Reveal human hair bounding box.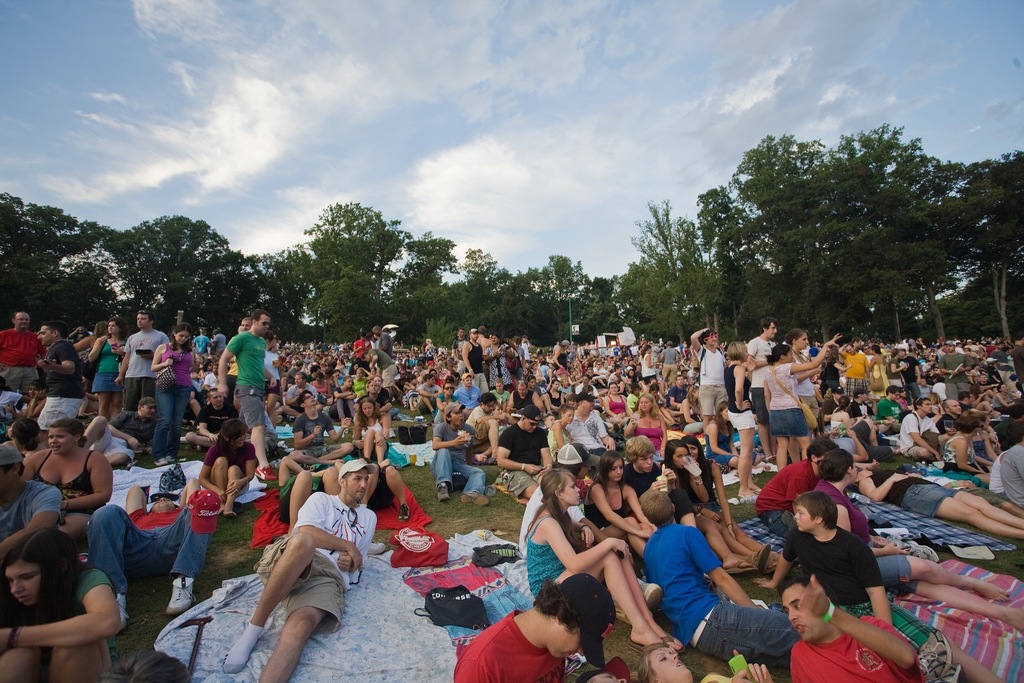
Revealed: [left=817, top=447, right=856, bottom=483].
